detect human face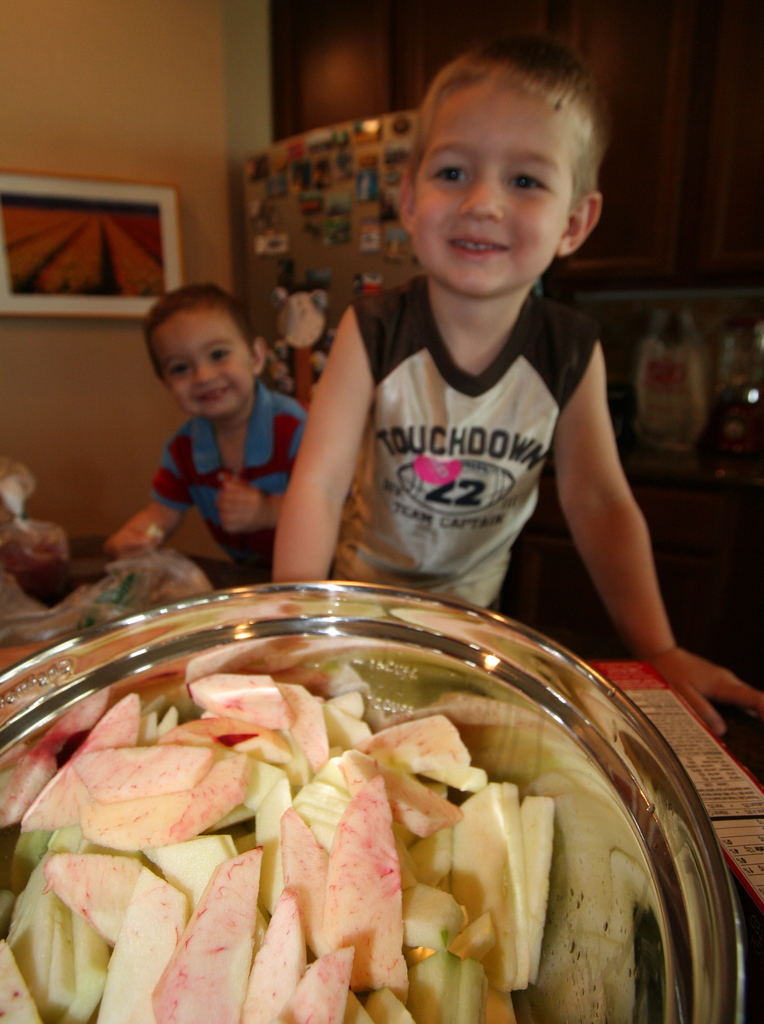
pyautogui.locateOnScreen(411, 73, 571, 297)
